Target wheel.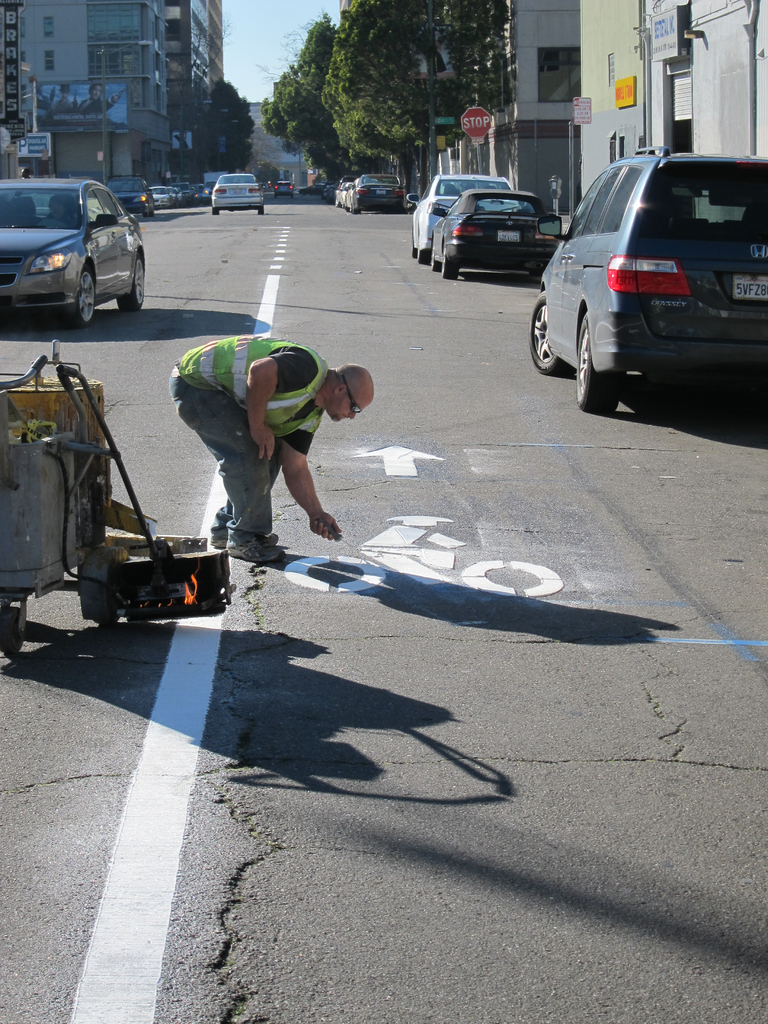
Target region: <region>527, 289, 578, 375</region>.
